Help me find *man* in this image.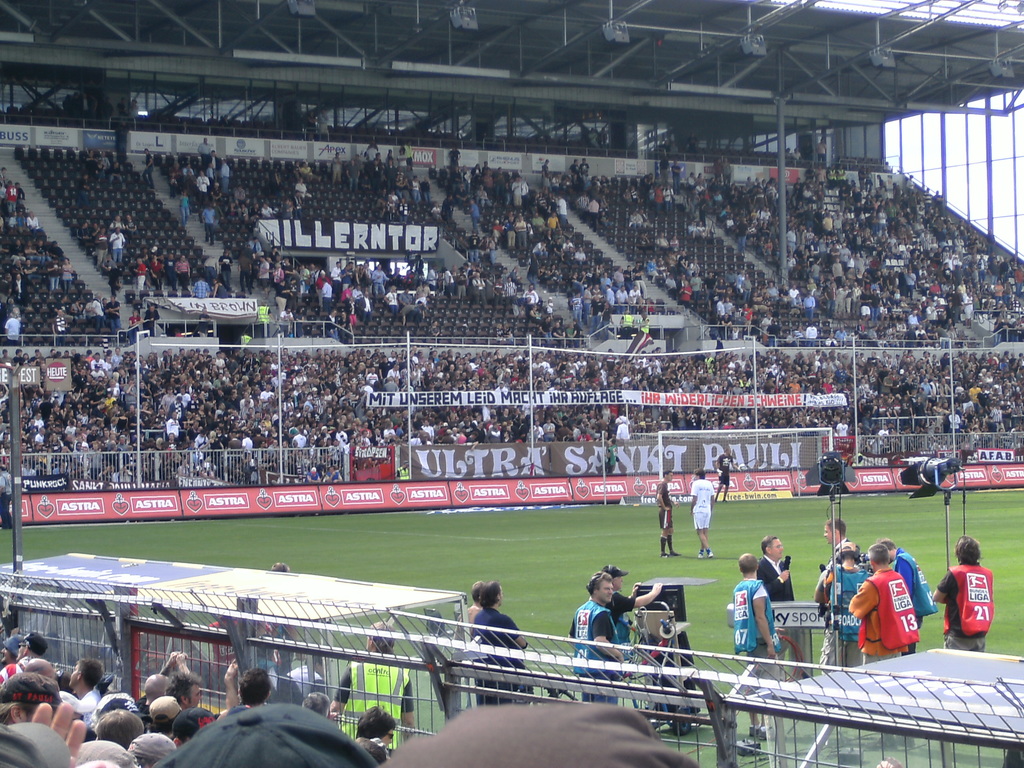
Found it: region(691, 467, 718, 560).
